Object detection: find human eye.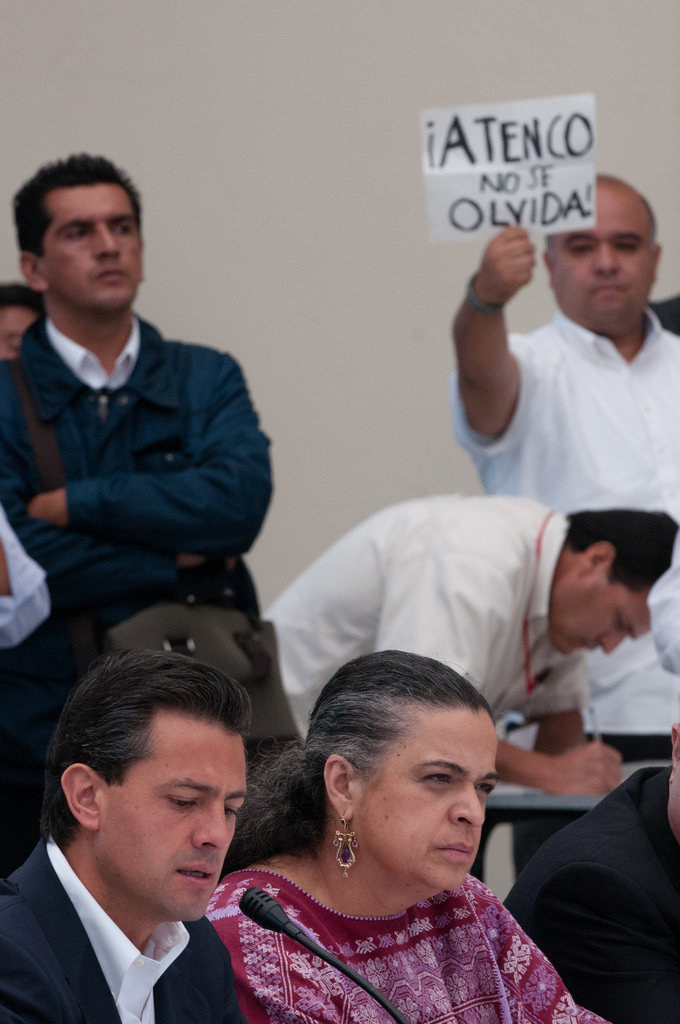
60/225/96/245.
